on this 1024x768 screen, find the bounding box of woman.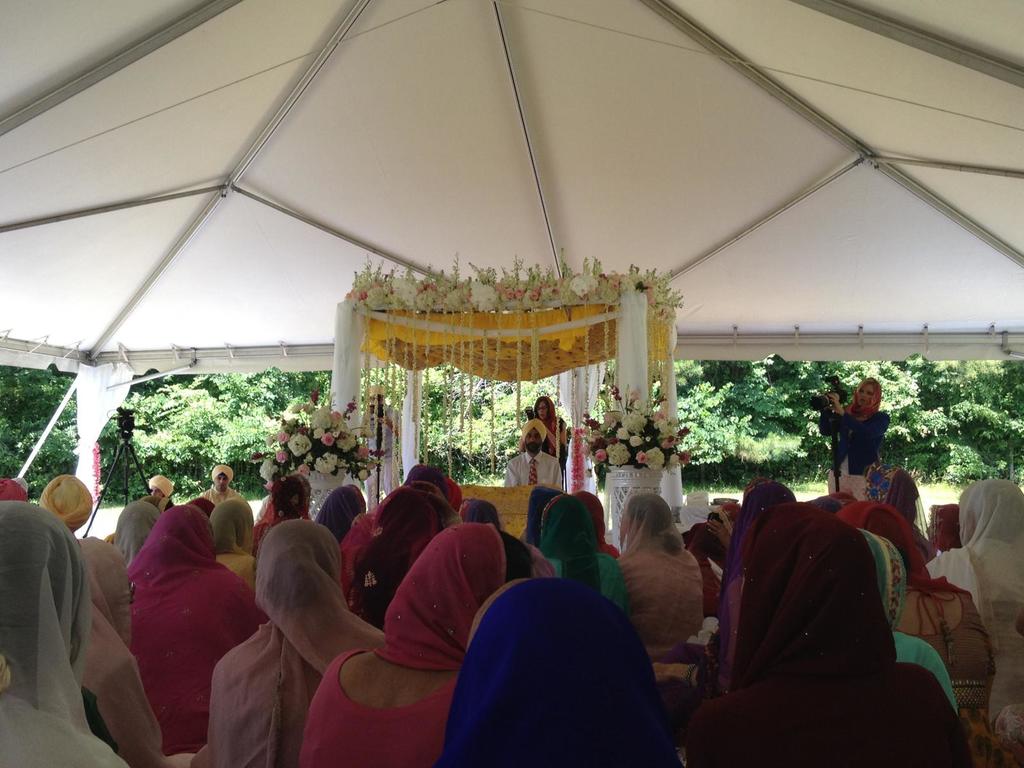
Bounding box: select_region(113, 499, 161, 572).
